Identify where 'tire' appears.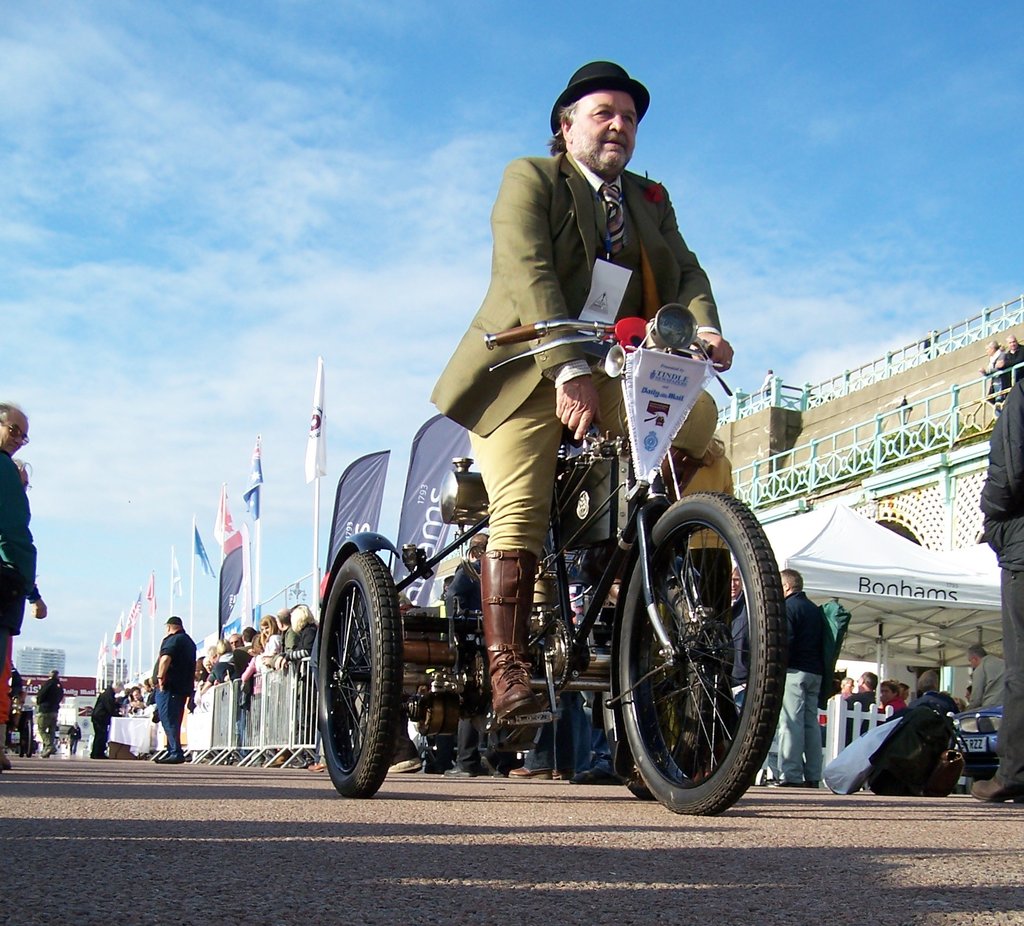
Appears at [x1=614, y1=485, x2=784, y2=813].
